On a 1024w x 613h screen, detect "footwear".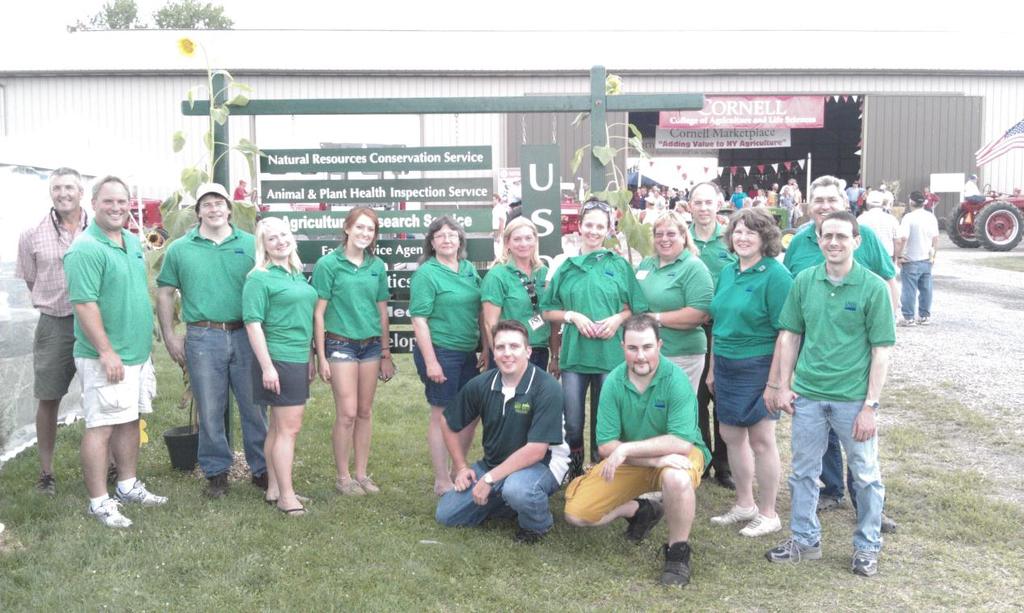
select_region(896, 311, 915, 328).
